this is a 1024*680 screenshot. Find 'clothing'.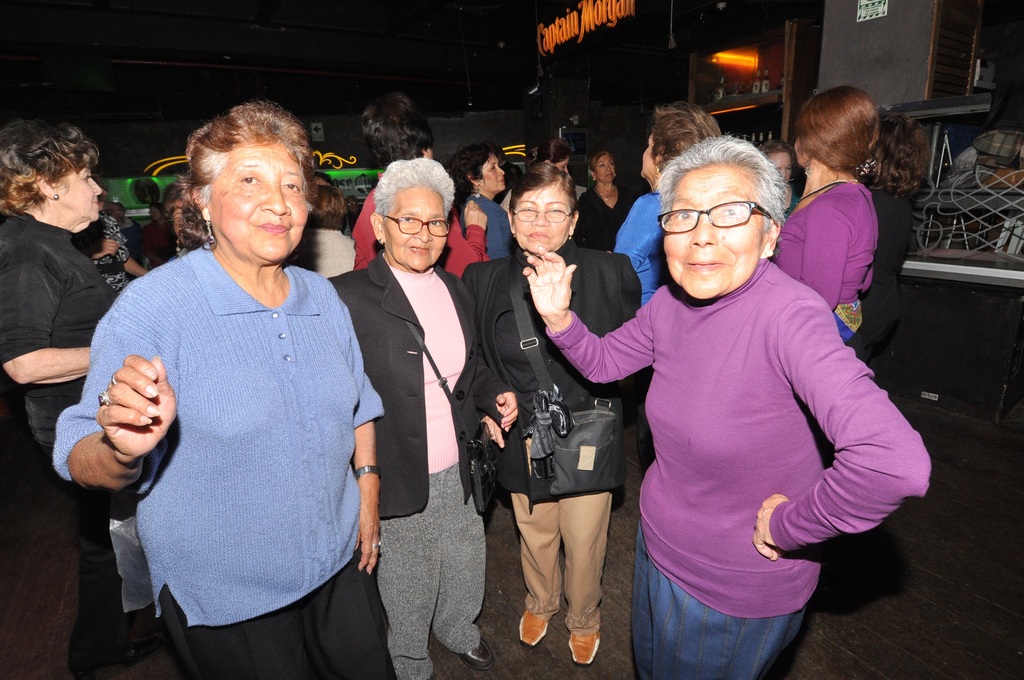
Bounding box: (468,235,644,634).
